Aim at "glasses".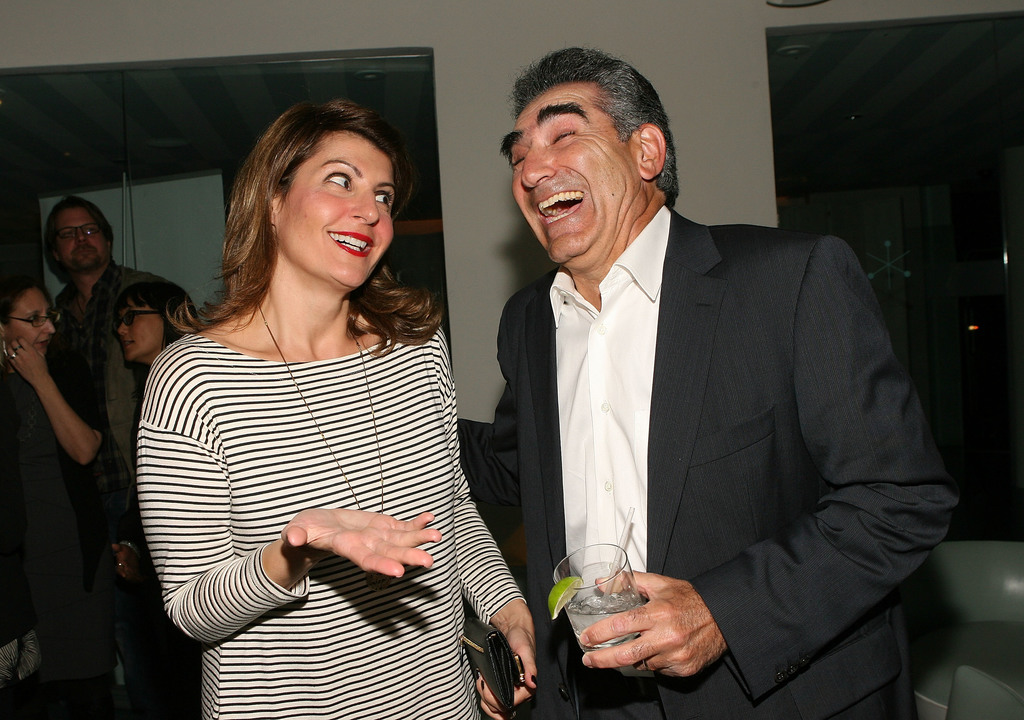
Aimed at 54,220,106,240.
